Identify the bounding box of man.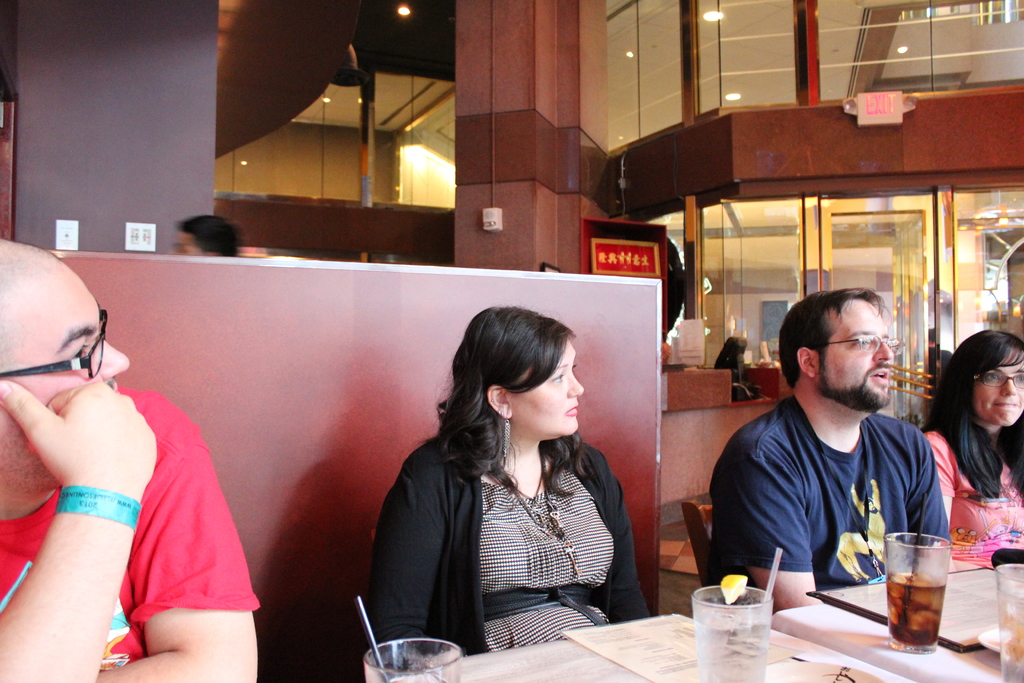
0,239,262,682.
